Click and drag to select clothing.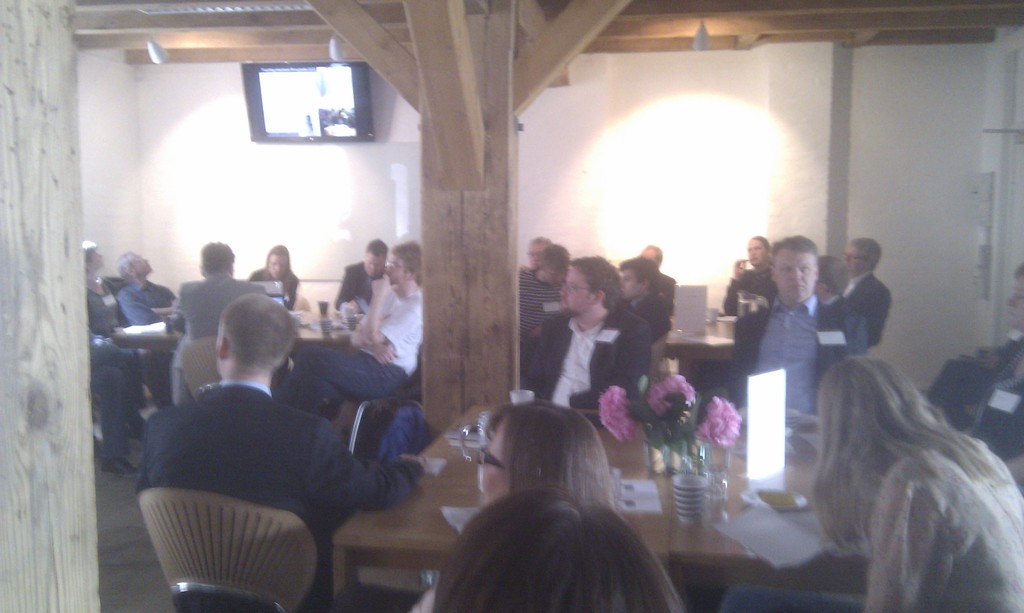
Selection: 89:273:141:455.
